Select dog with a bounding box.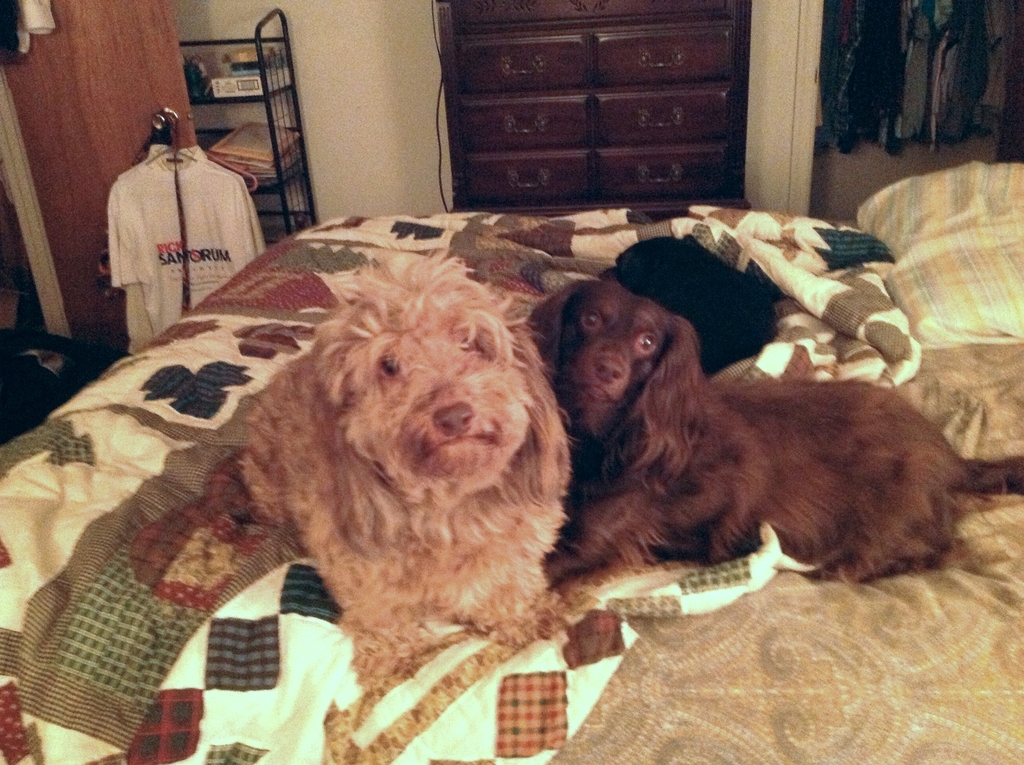
region(539, 277, 1023, 599).
